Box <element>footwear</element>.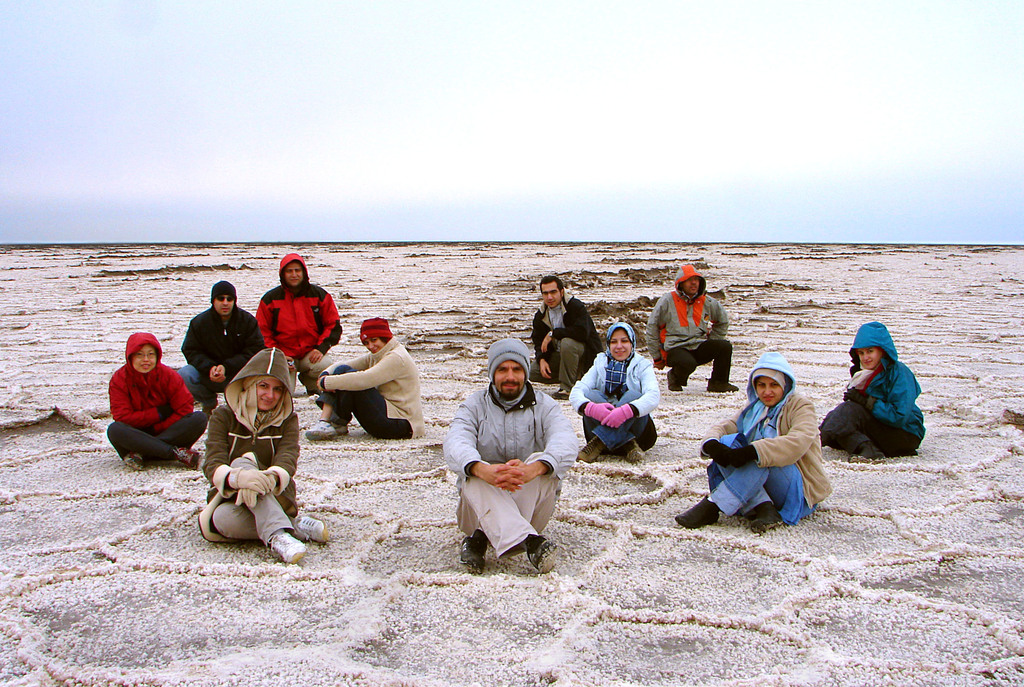
bbox=[702, 377, 737, 392].
